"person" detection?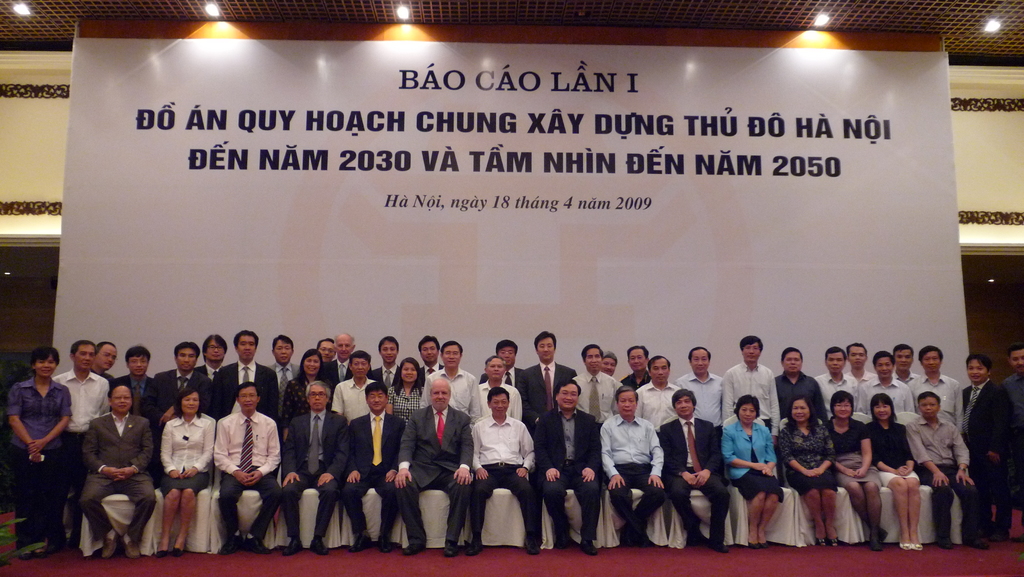
156, 339, 198, 401
